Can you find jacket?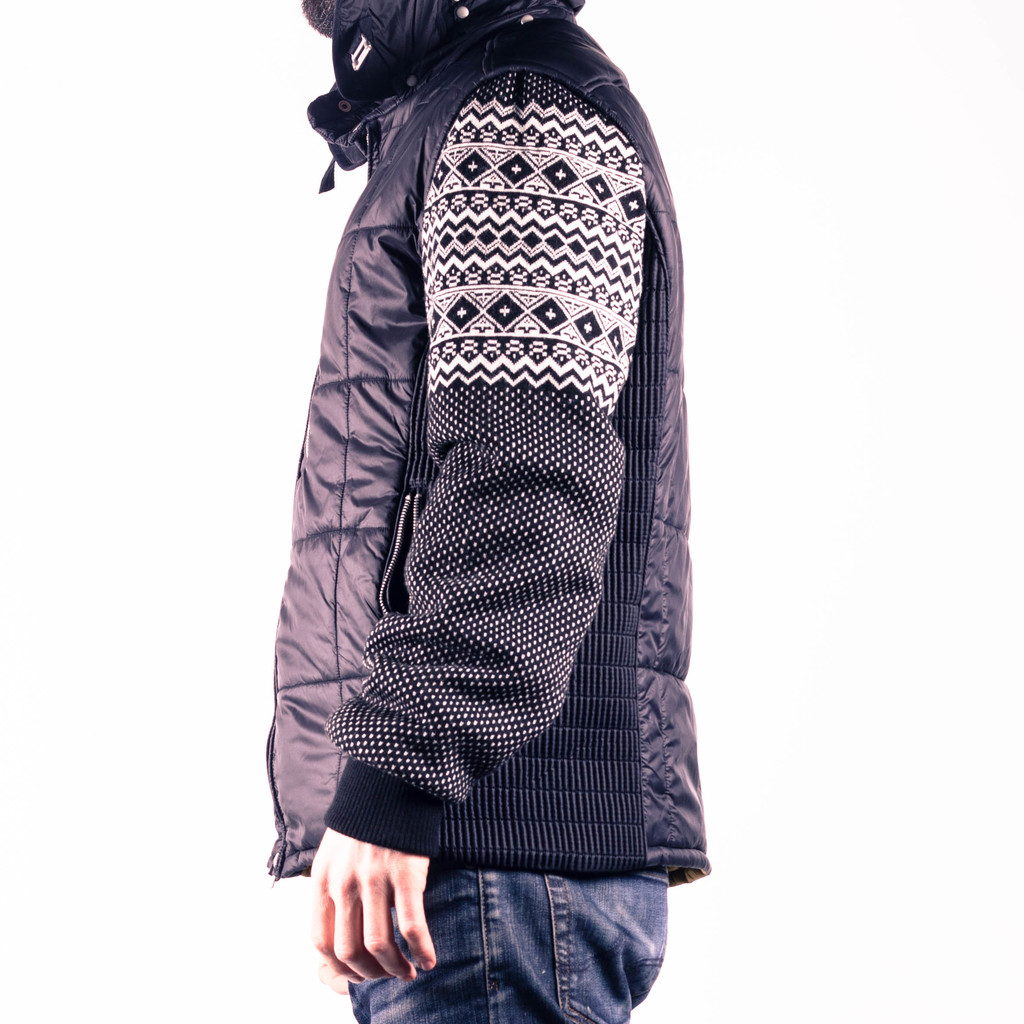
Yes, bounding box: 254,0,712,888.
